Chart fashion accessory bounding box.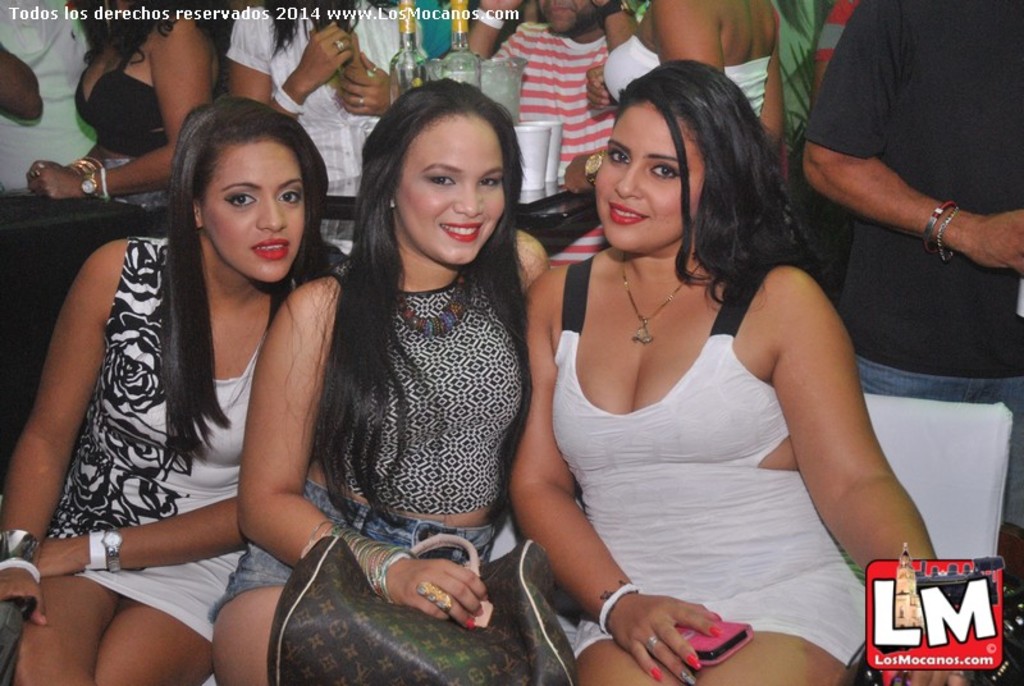
Charted: region(100, 163, 109, 202).
